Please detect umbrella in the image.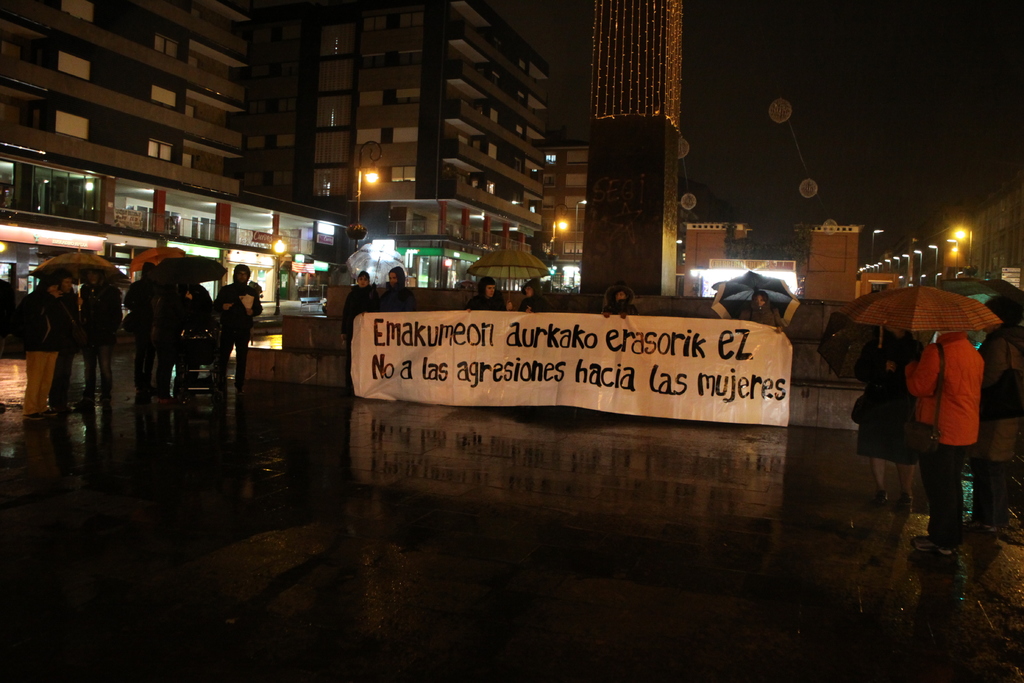
x1=347, y1=244, x2=406, y2=286.
